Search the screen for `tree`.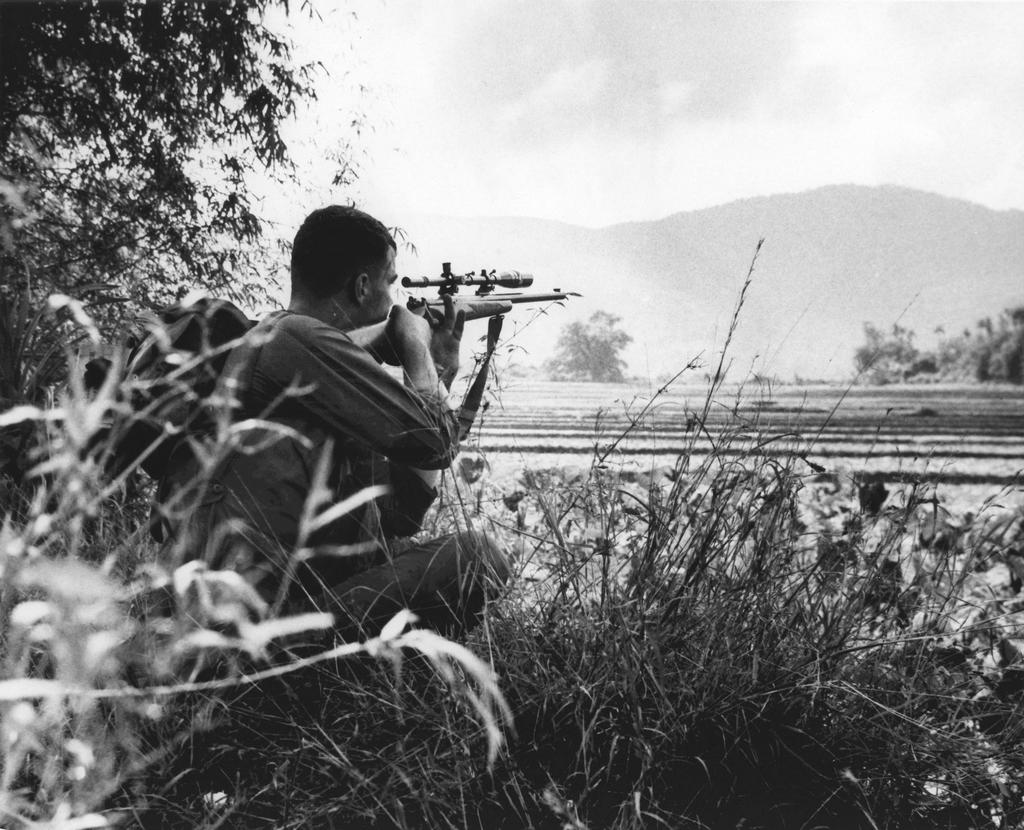
Found at bbox=[531, 305, 627, 383].
